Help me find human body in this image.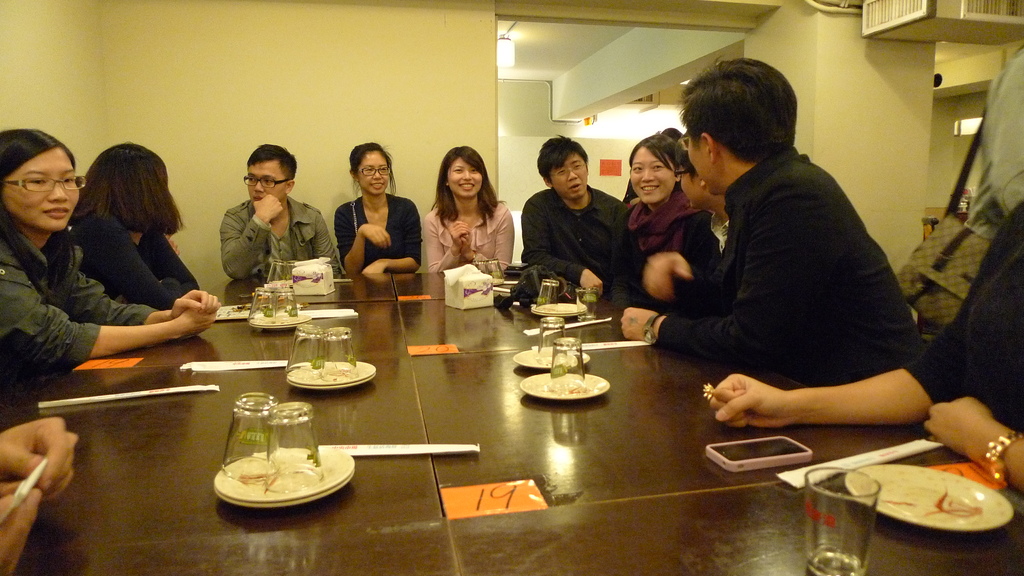
Found it: Rect(703, 197, 1023, 496).
